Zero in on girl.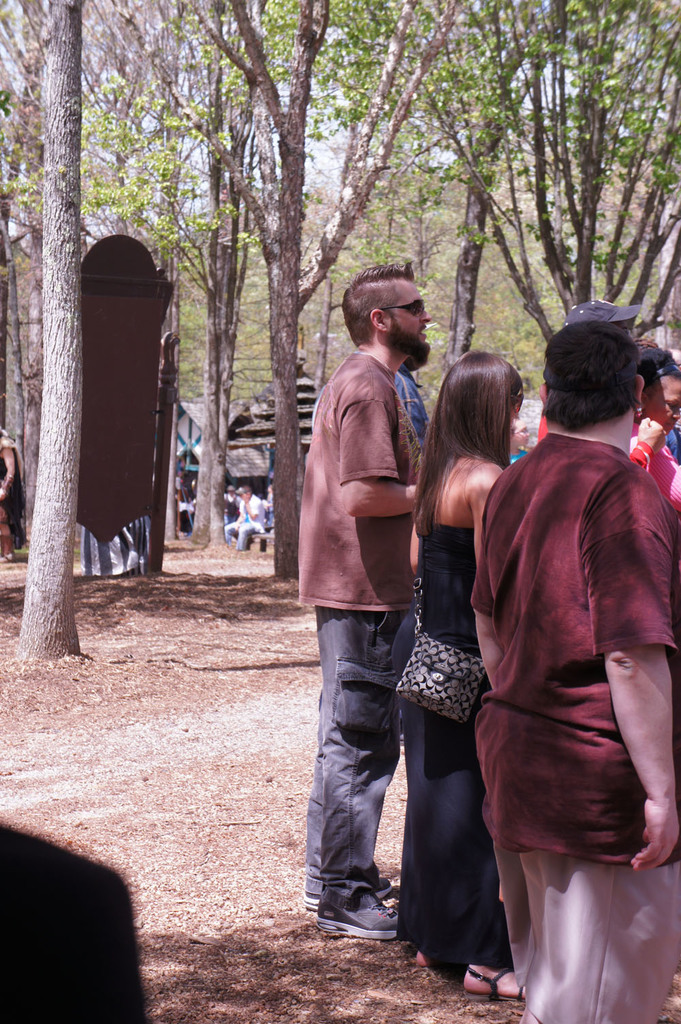
Zeroed in: detection(390, 354, 527, 988).
